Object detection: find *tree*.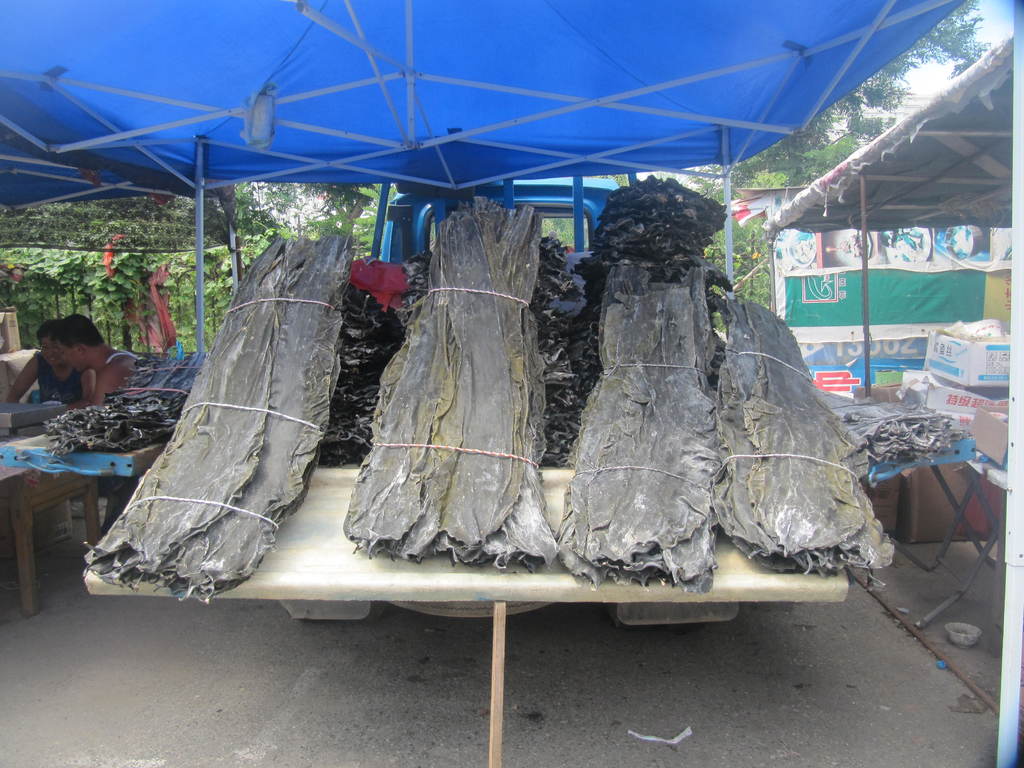
bbox(198, 143, 281, 328).
